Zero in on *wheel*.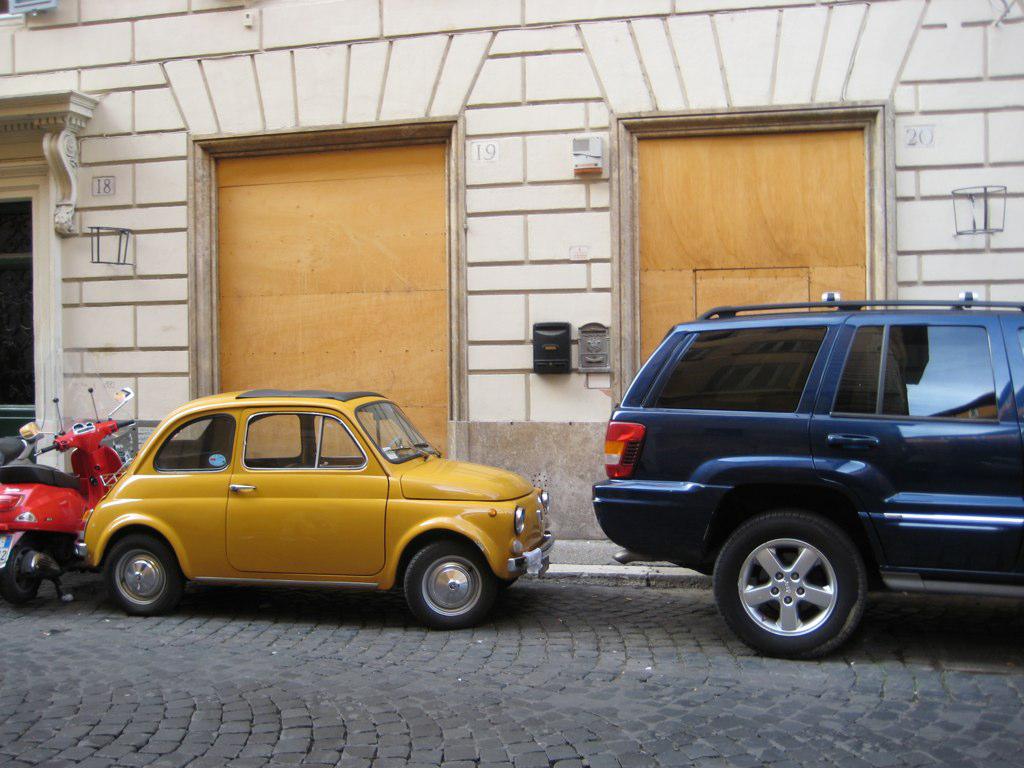
Zeroed in: bbox=(0, 540, 41, 611).
